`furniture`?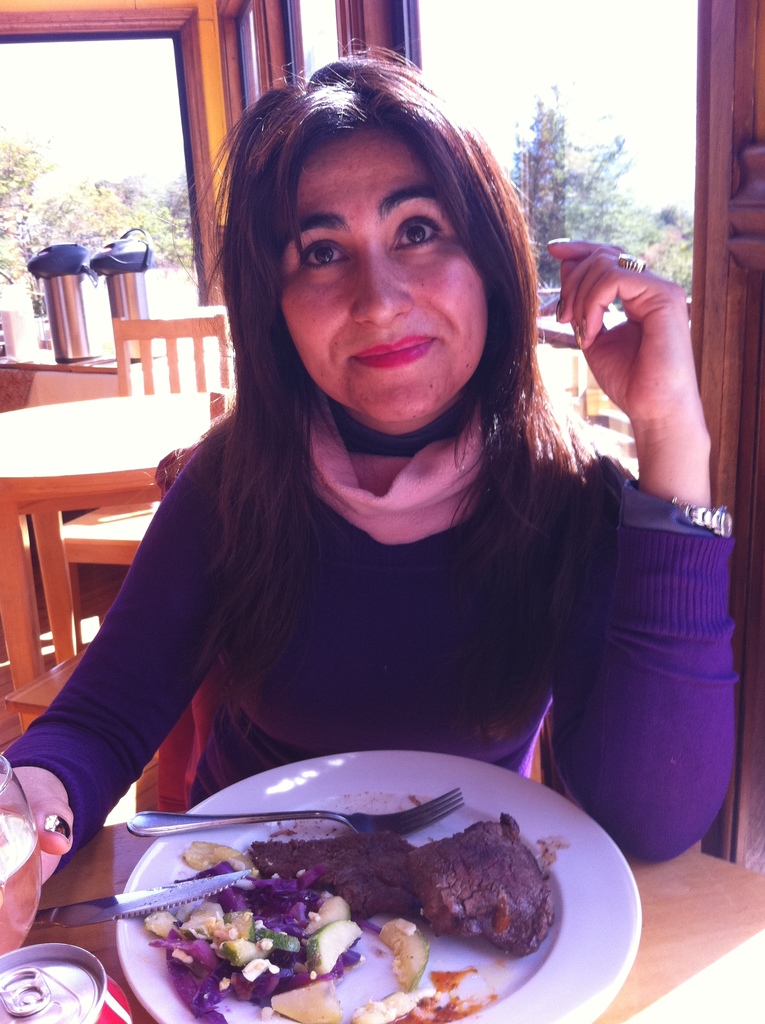
left=0, top=378, right=238, bottom=732
